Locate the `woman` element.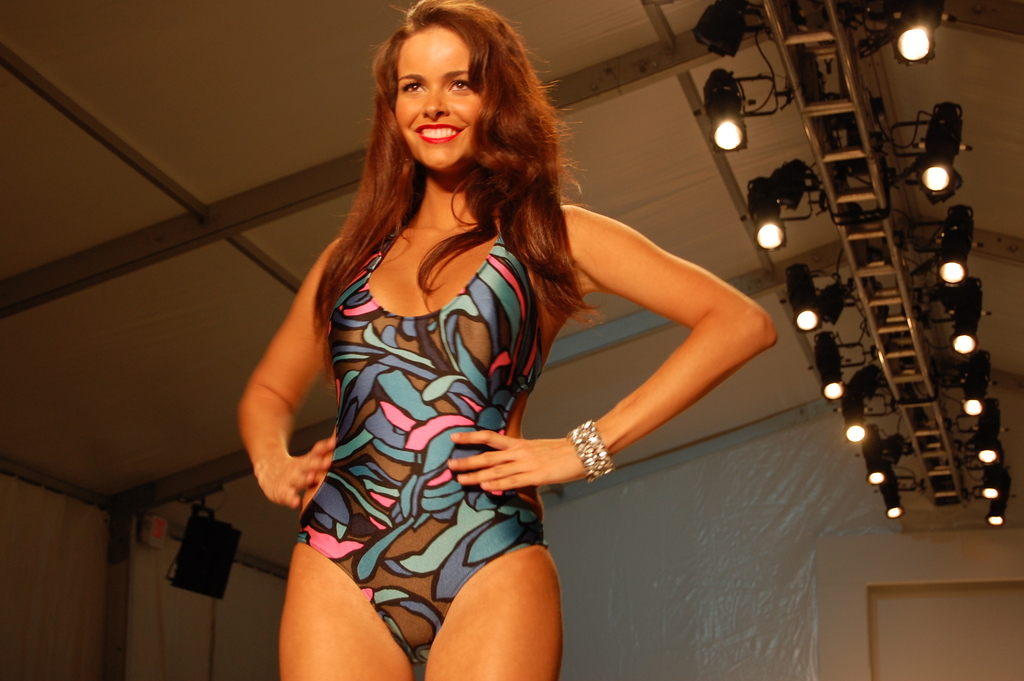
Element bbox: left=215, top=8, right=717, bottom=634.
